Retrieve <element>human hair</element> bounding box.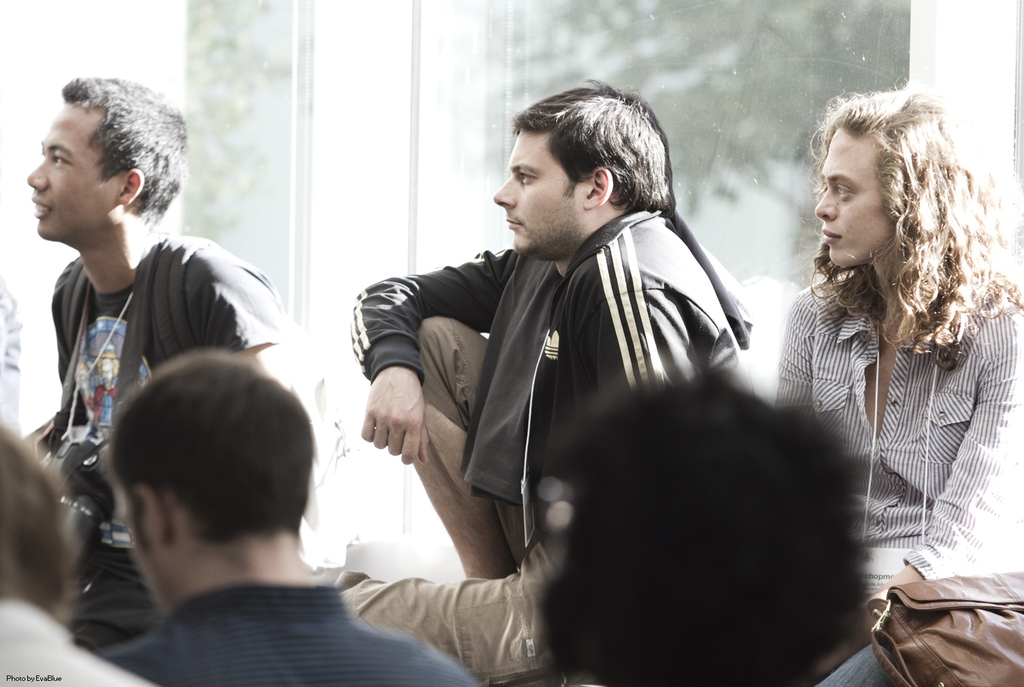
Bounding box: (105, 352, 314, 538).
